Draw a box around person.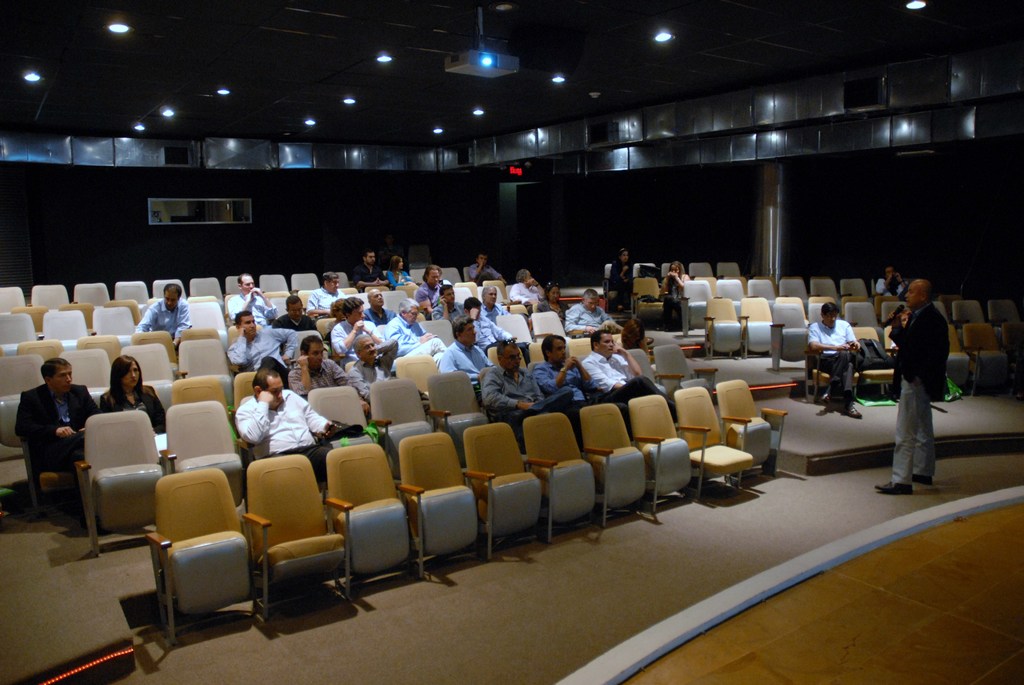
bbox=(229, 366, 335, 490).
